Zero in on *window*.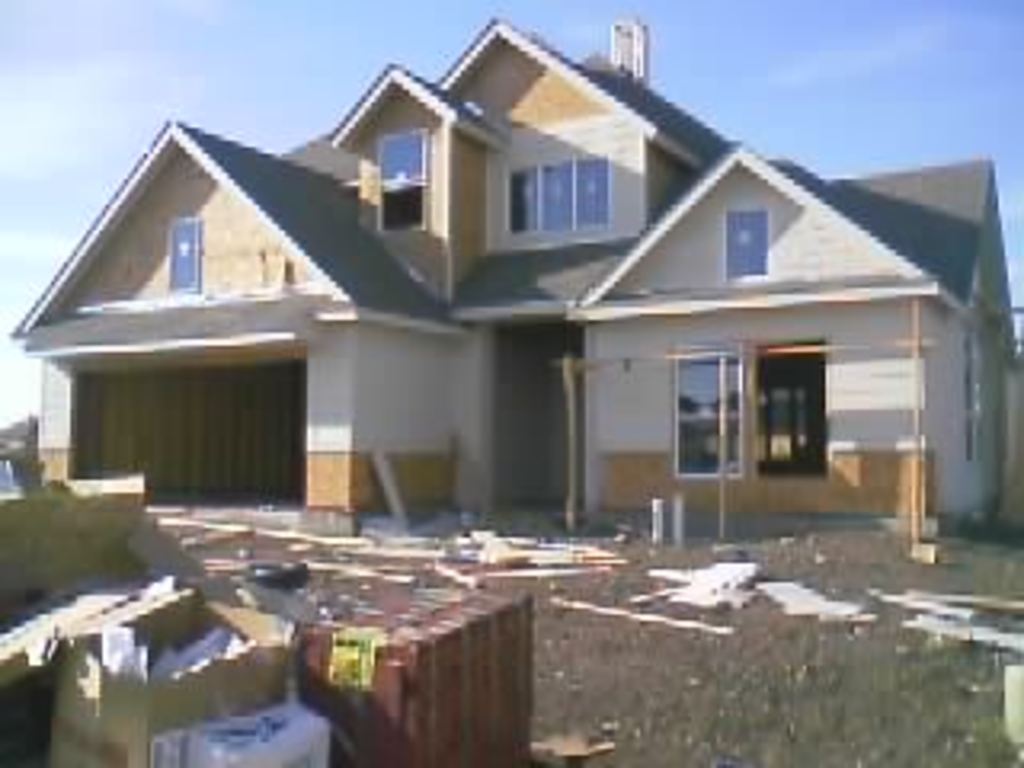
Zeroed in: bbox(710, 198, 774, 285).
